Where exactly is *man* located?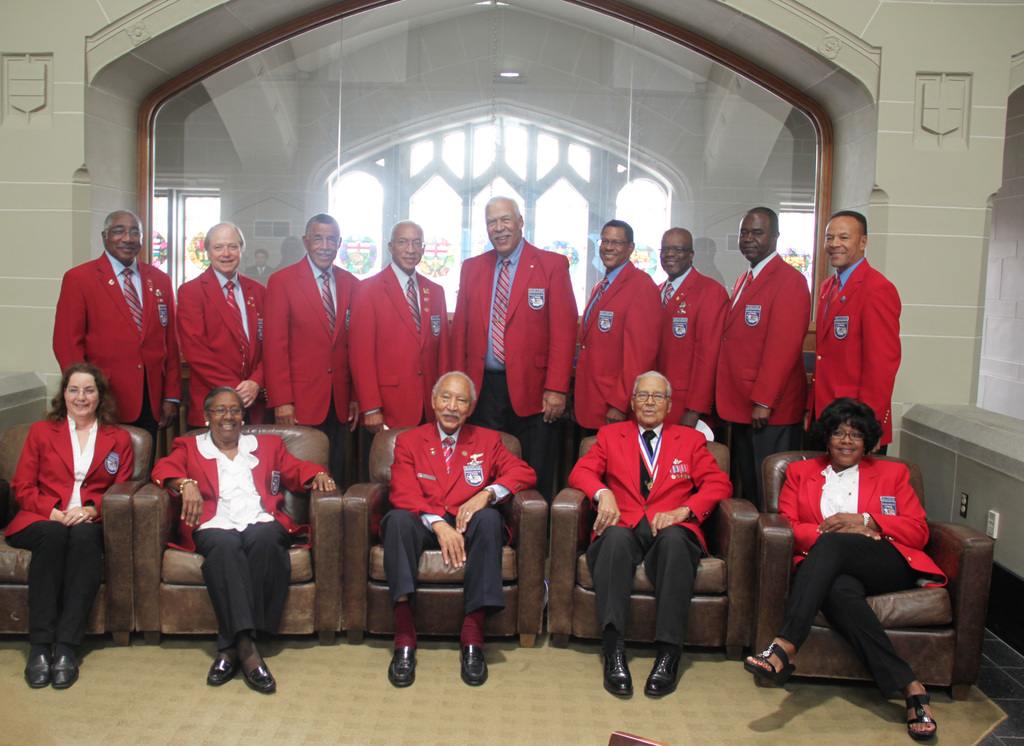
Its bounding box is left=570, top=215, right=666, bottom=435.
